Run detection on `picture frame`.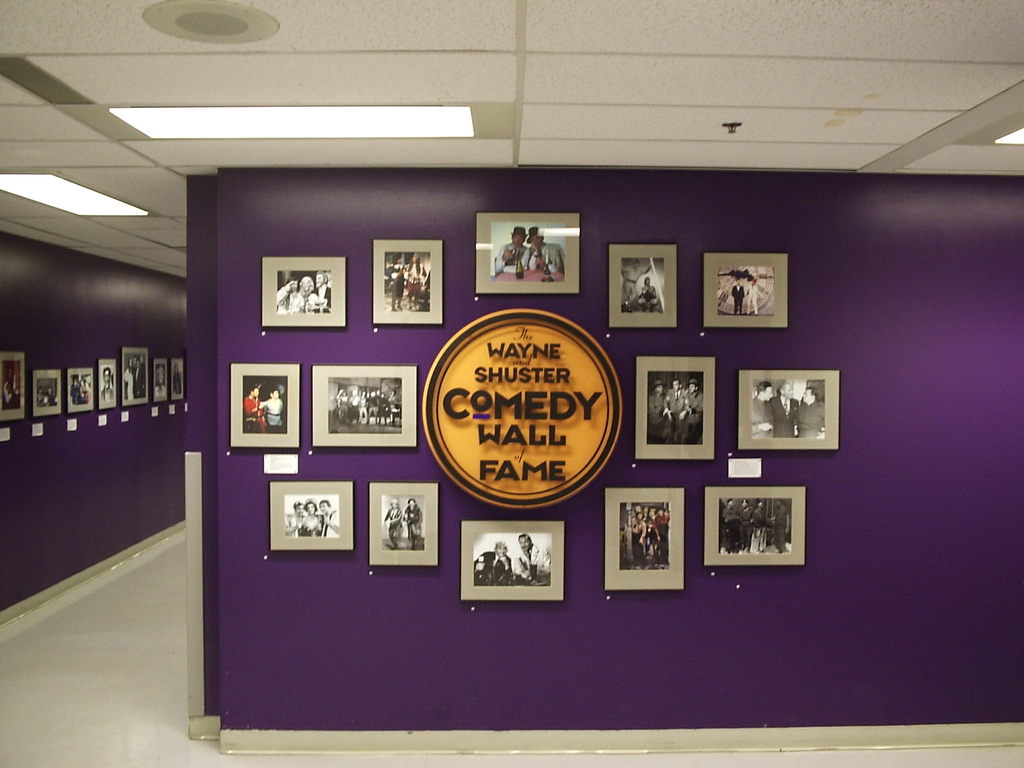
Result: left=477, top=213, right=579, bottom=296.
